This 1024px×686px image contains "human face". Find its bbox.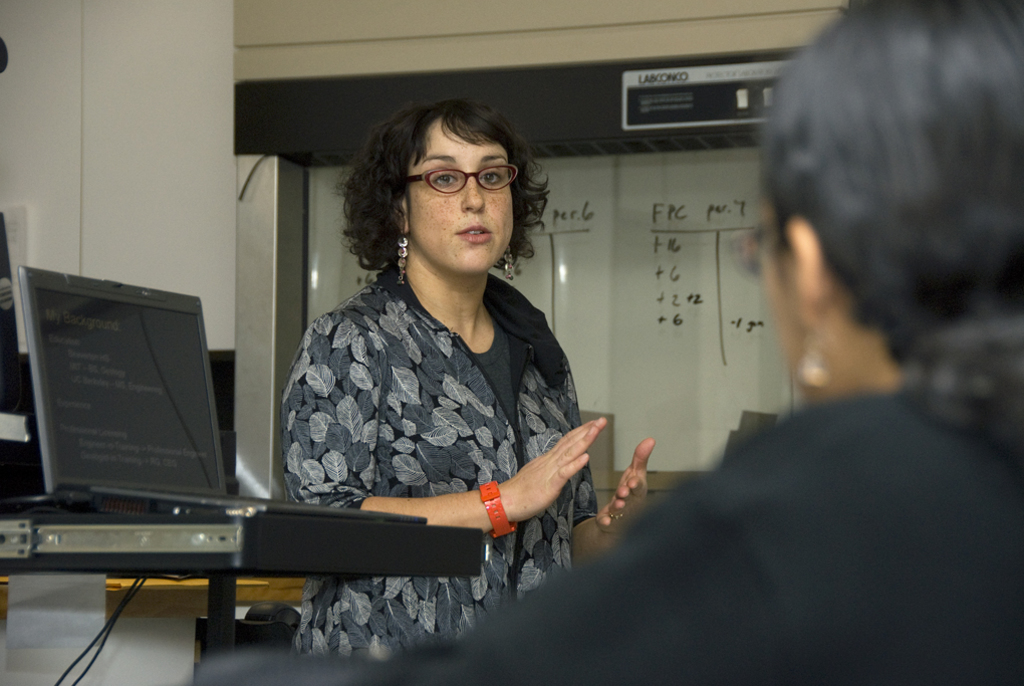
[x1=745, y1=184, x2=810, y2=397].
